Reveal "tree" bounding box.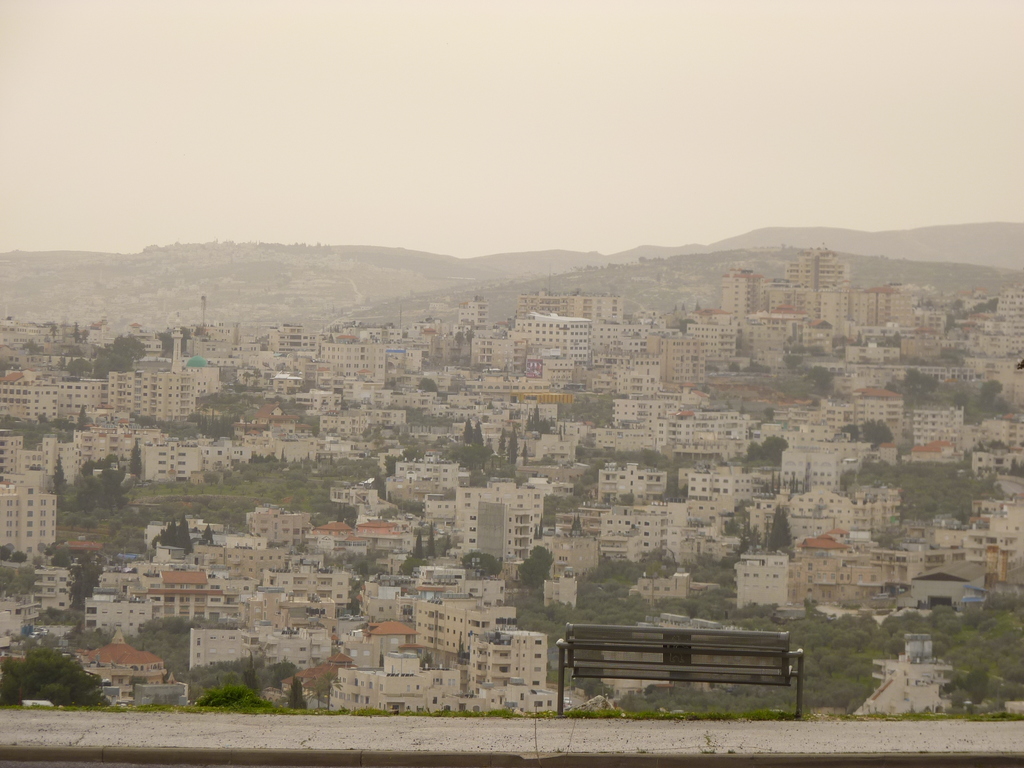
Revealed: [303, 671, 344, 713].
